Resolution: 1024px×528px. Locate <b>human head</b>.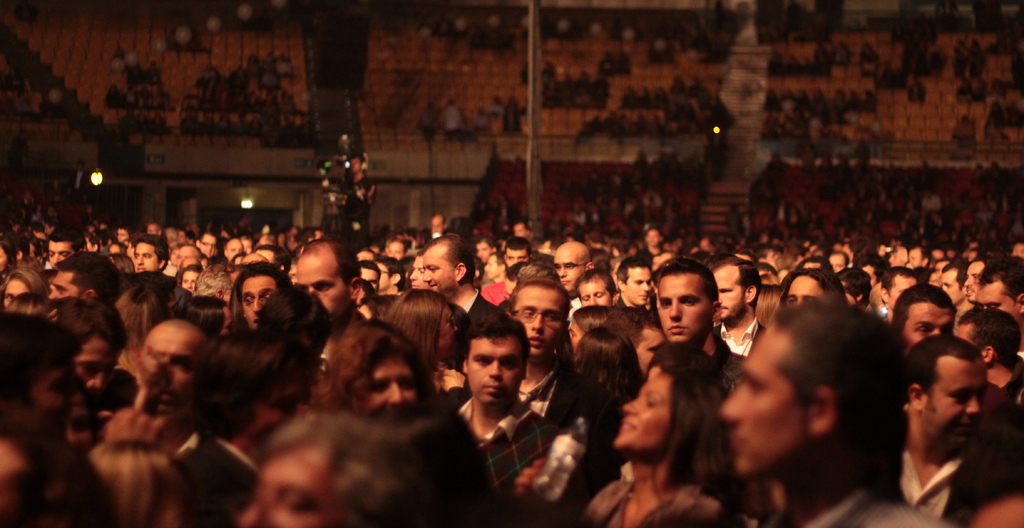
crop(902, 333, 990, 450).
